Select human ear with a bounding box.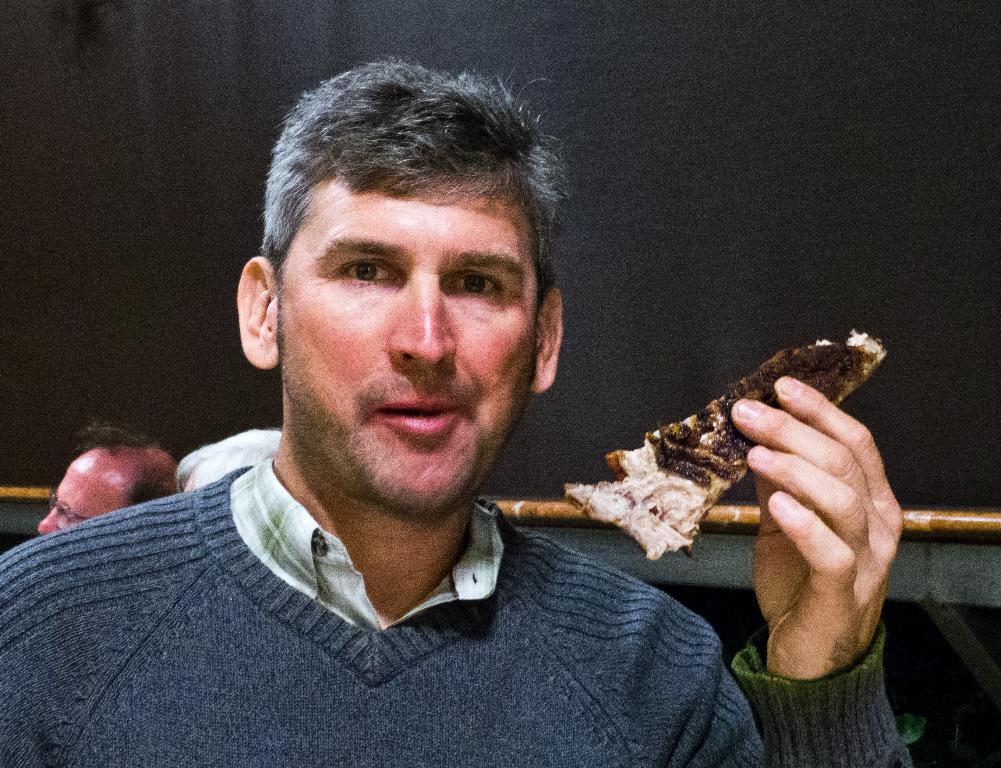
box=[235, 254, 277, 369].
